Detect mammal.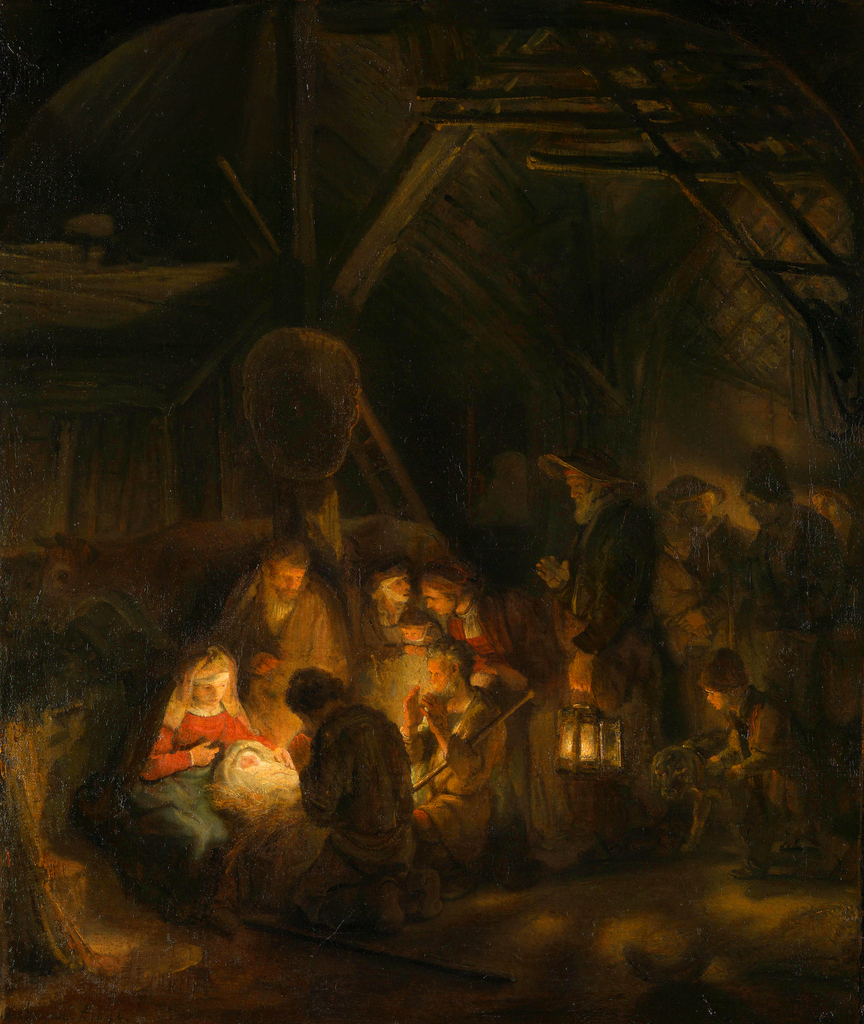
Detected at bbox=[137, 649, 282, 838].
